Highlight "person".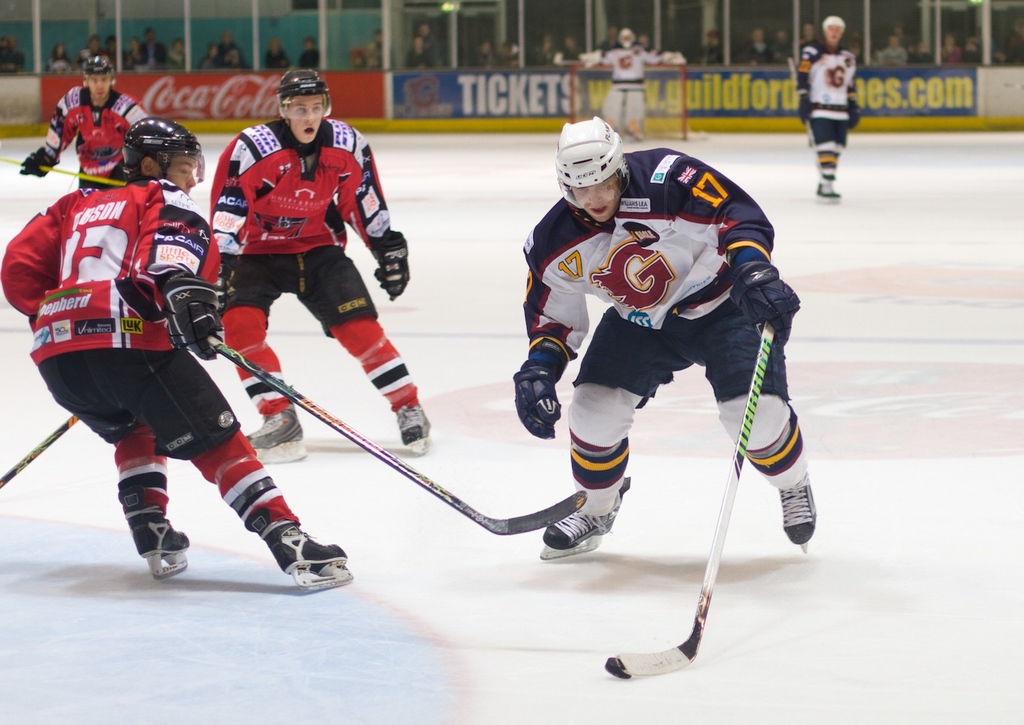
Highlighted region: region(162, 40, 185, 70).
